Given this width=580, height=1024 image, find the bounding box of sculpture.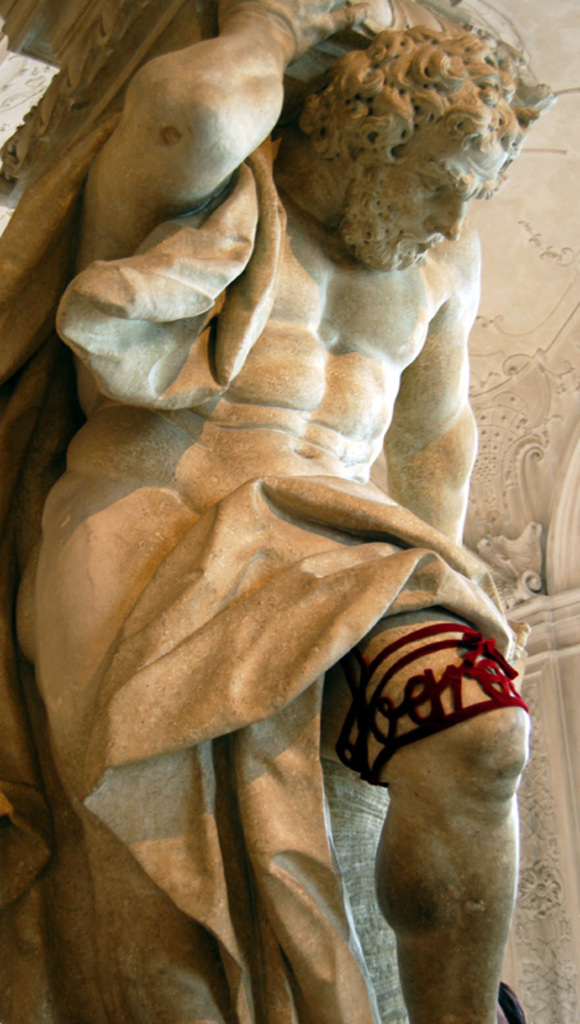
0:20:574:914.
